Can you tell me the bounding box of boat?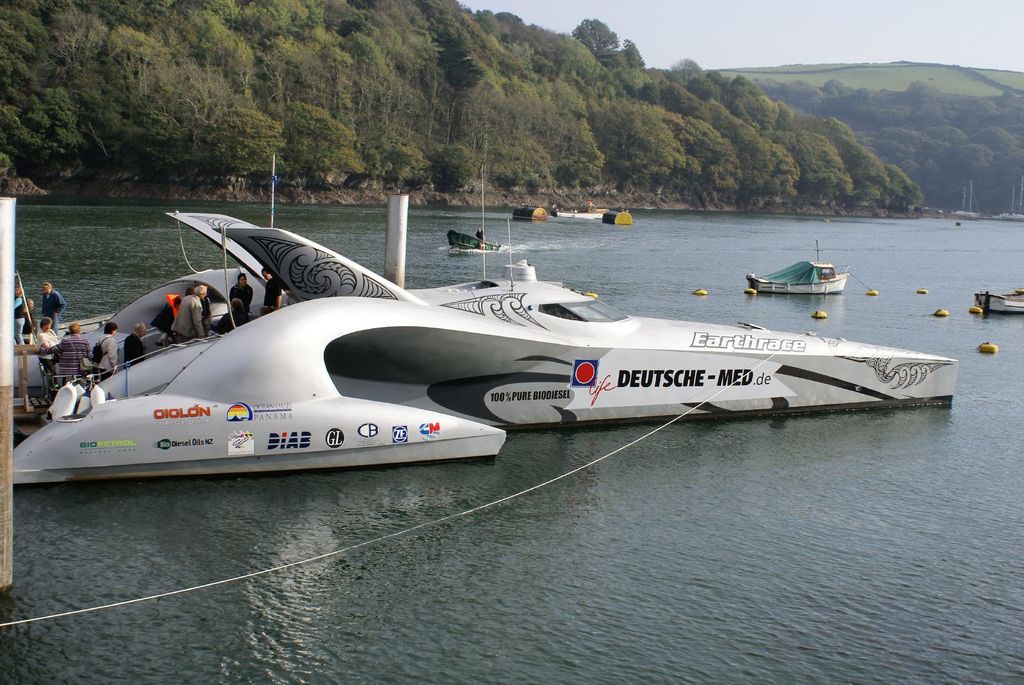
detection(550, 207, 602, 216).
